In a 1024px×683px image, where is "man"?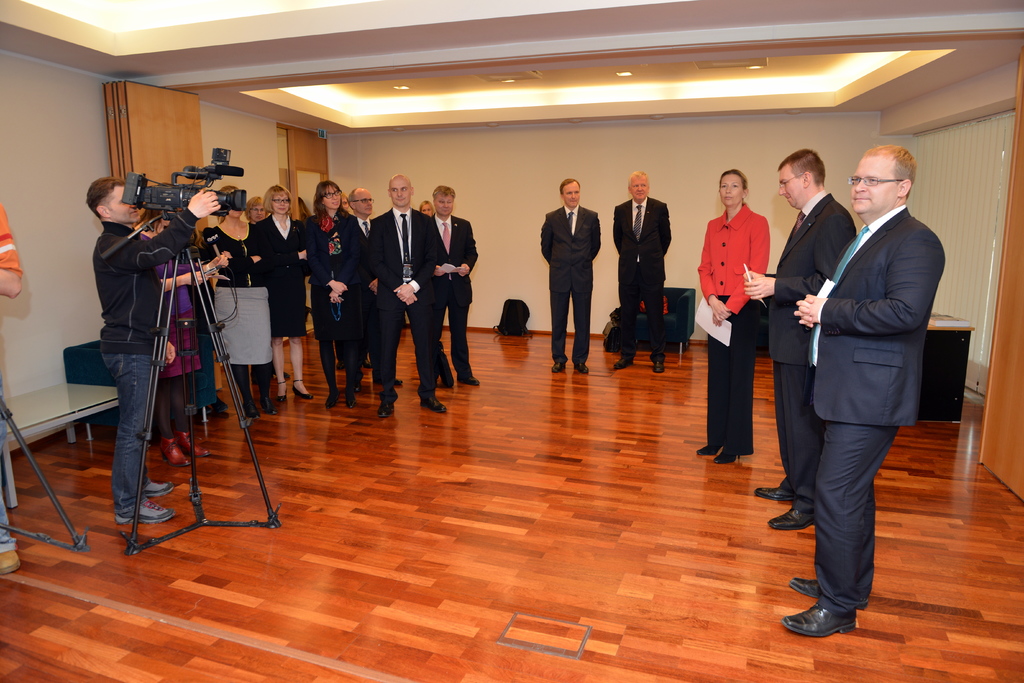
(x1=754, y1=147, x2=856, y2=528).
